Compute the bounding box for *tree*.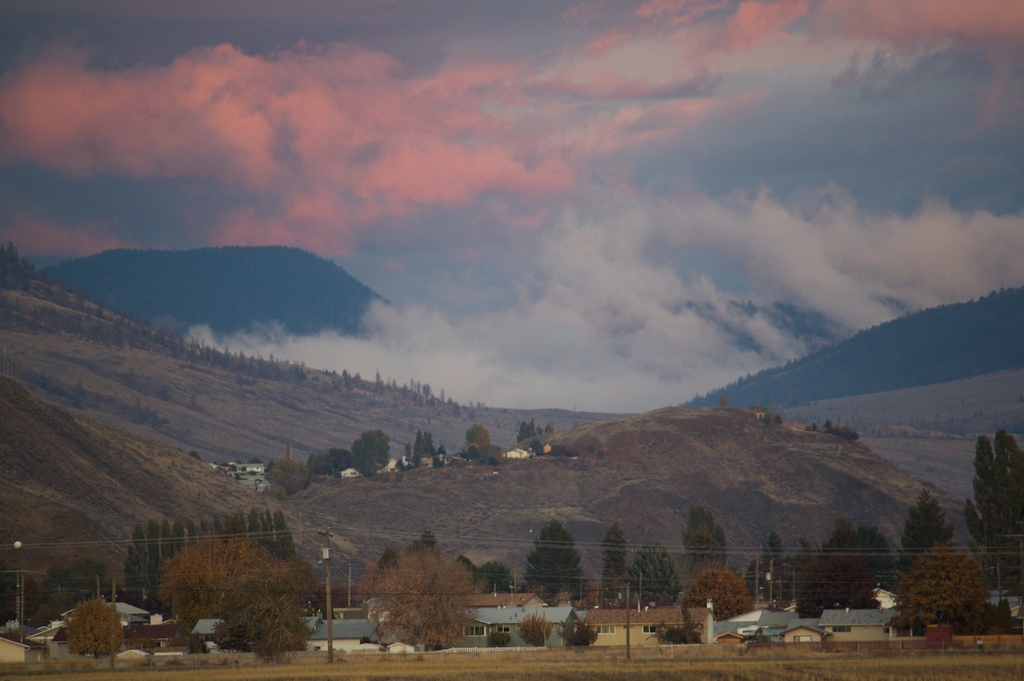
locate(888, 543, 989, 636).
